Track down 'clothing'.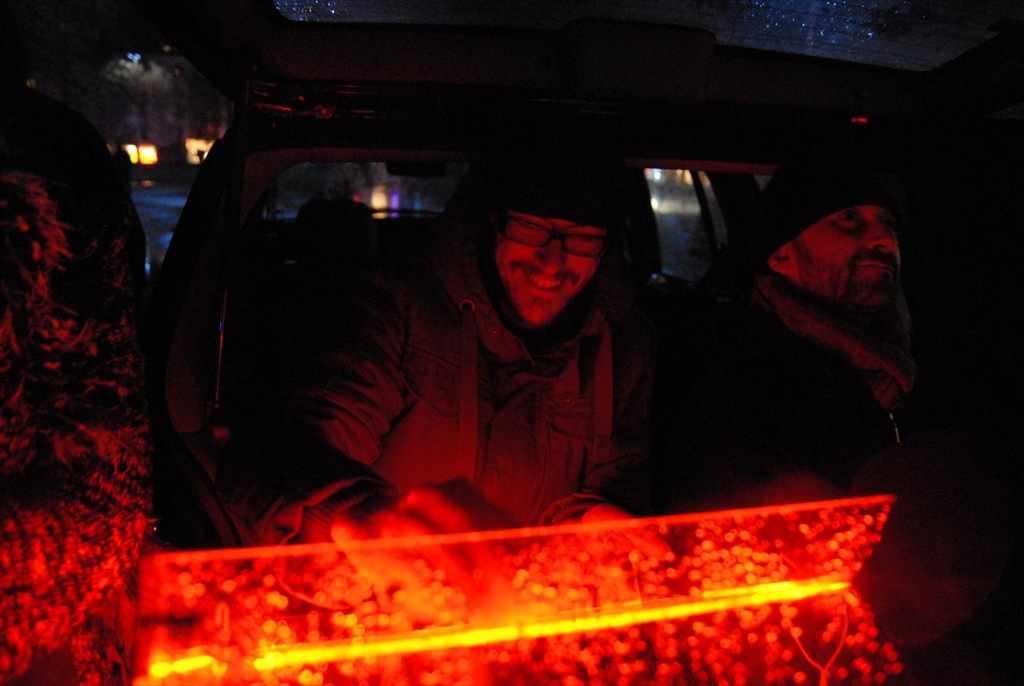
Tracked to rect(380, 201, 689, 544).
